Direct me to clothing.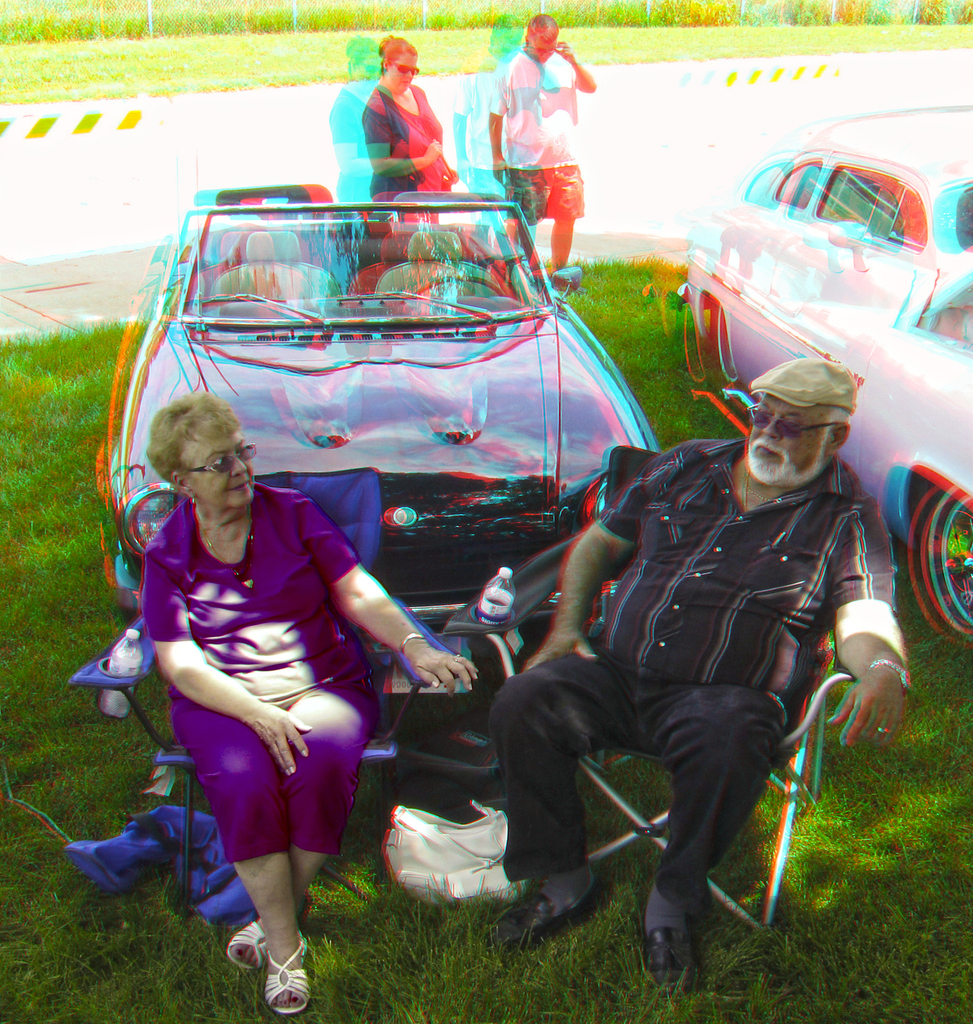
Direction: bbox=(360, 87, 465, 204).
